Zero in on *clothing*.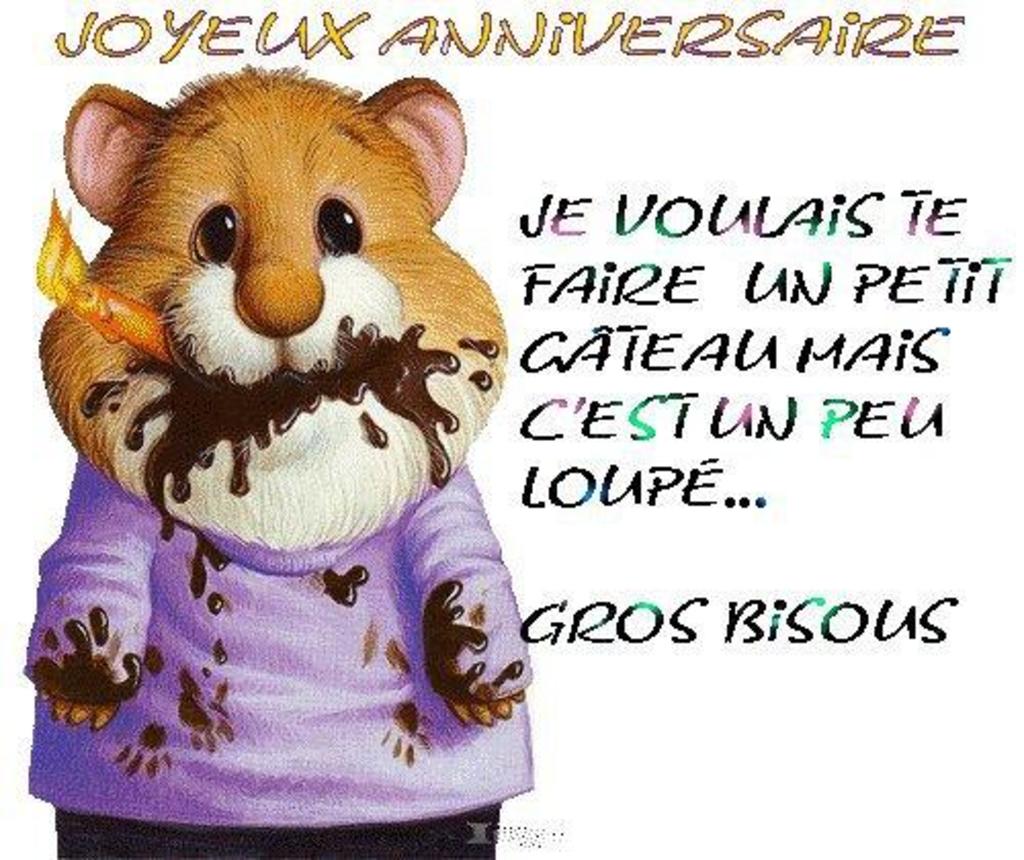
Zeroed in: bbox=(31, 453, 541, 858).
